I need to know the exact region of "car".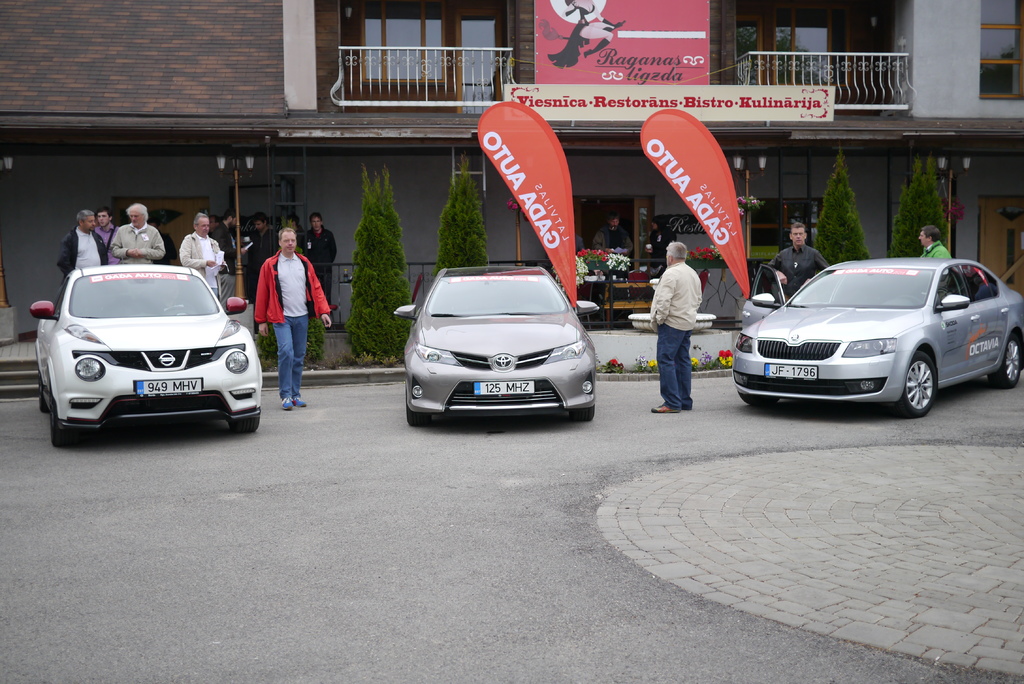
Region: (392,267,600,426).
